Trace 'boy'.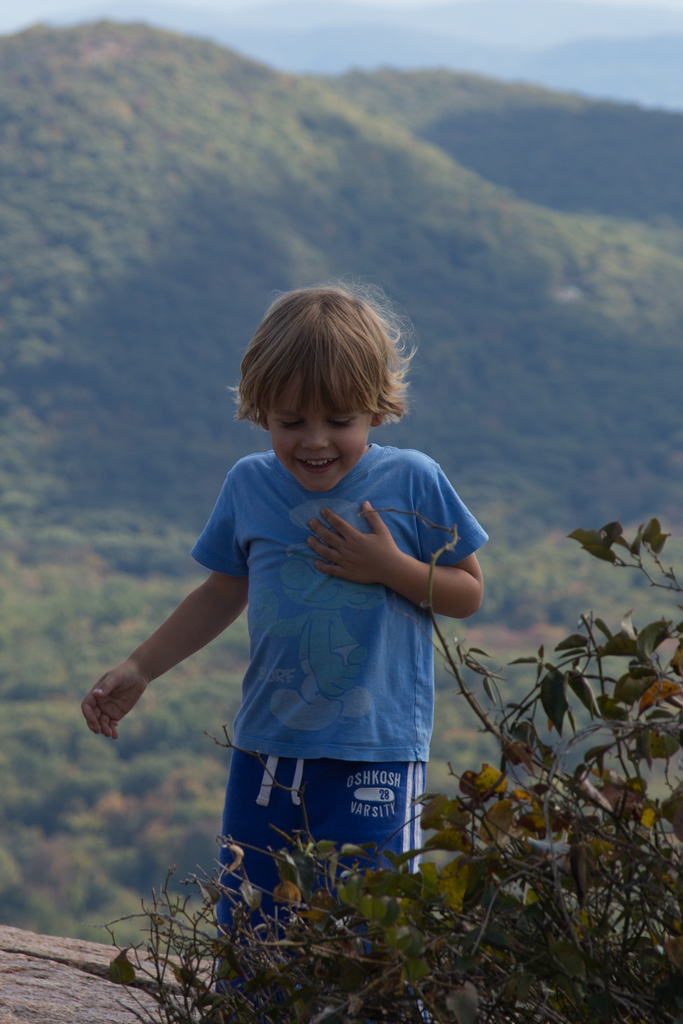
Traced to rect(110, 282, 478, 916).
